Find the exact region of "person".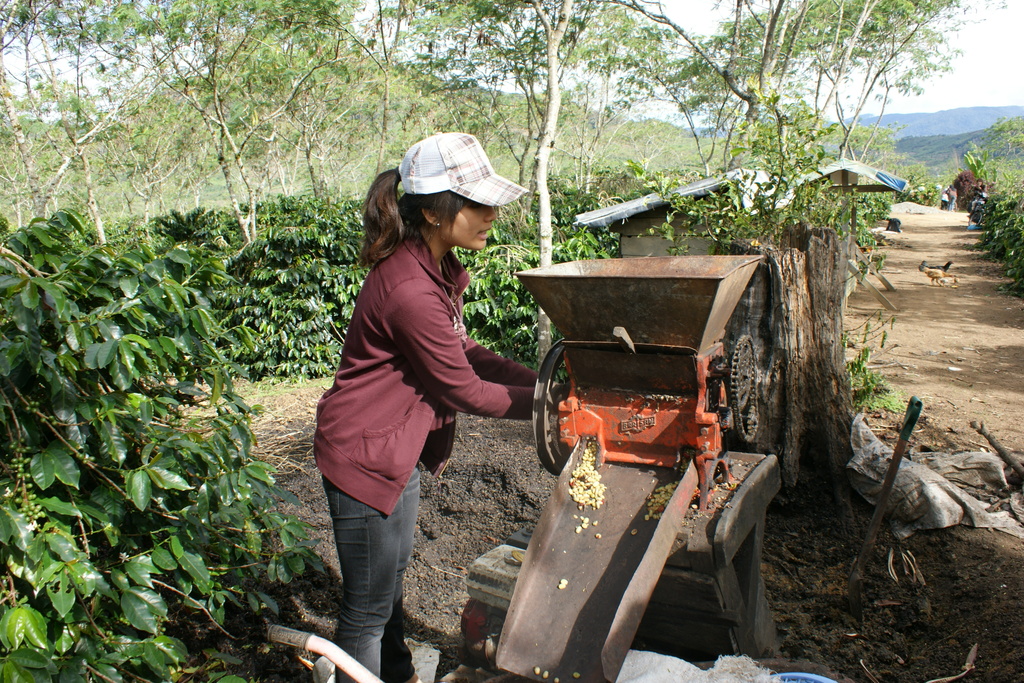
Exact region: BBox(942, 192, 950, 210).
